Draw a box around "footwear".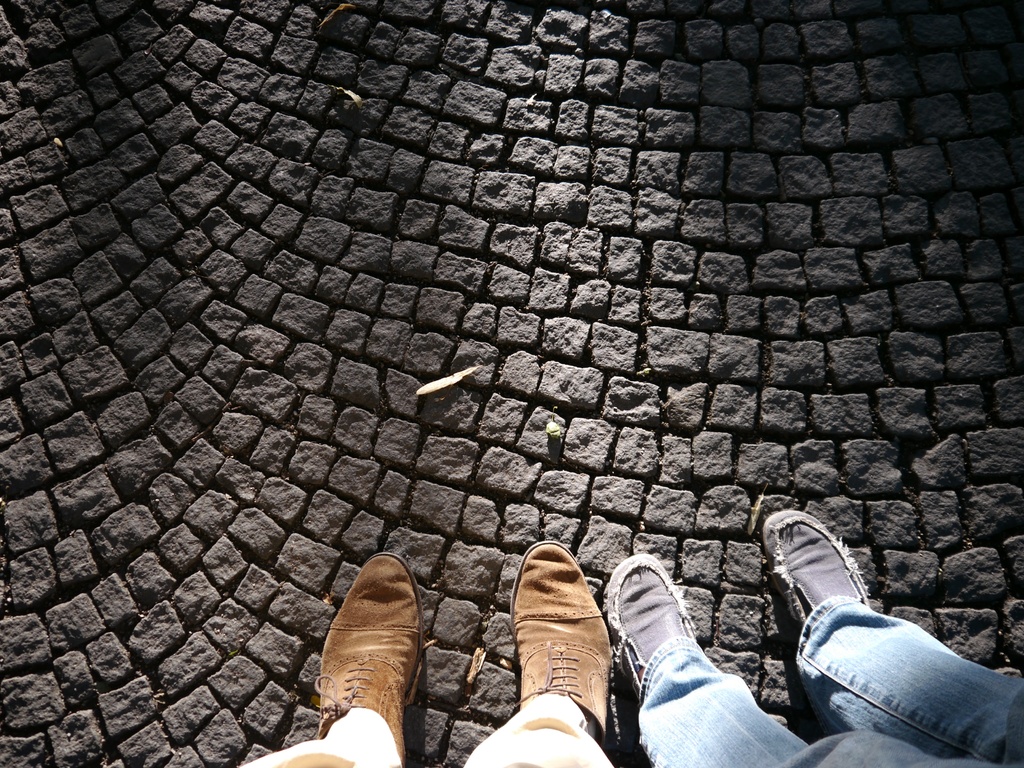
<region>762, 509, 878, 662</region>.
